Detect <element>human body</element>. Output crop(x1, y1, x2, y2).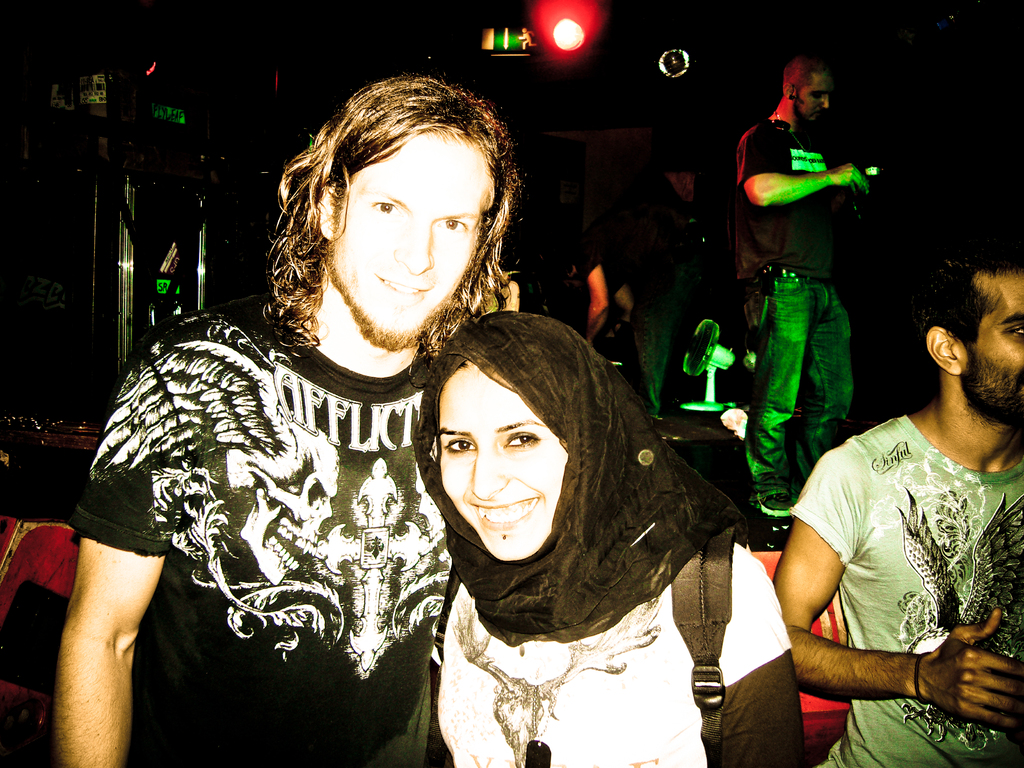
crop(781, 256, 1022, 767).
